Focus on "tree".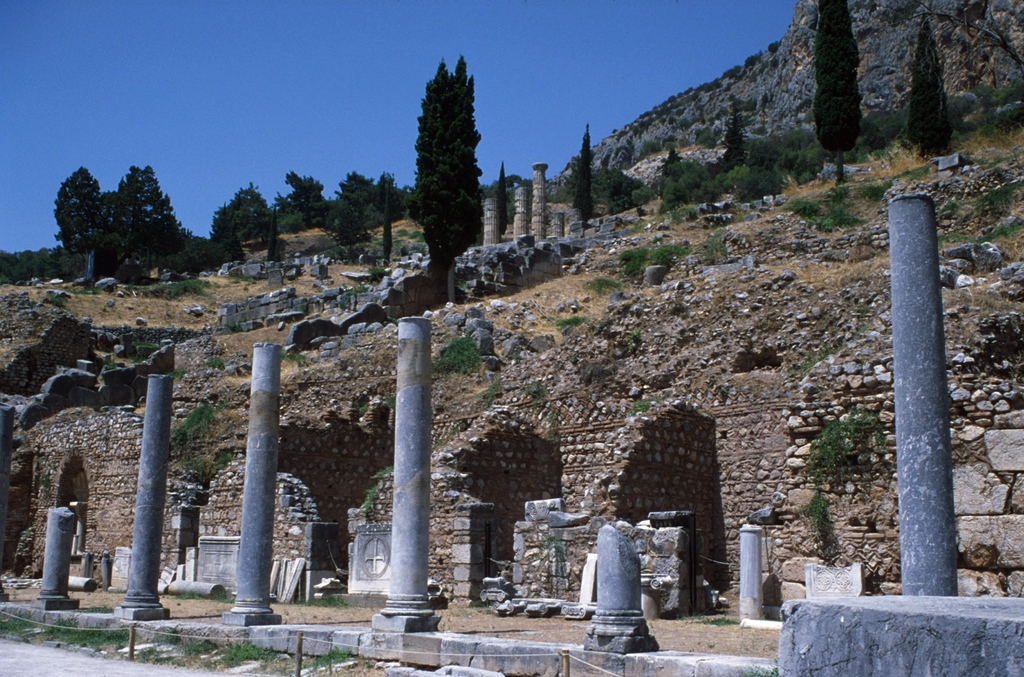
Focused at pyautogui.locateOnScreen(104, 162, 199, 277).
